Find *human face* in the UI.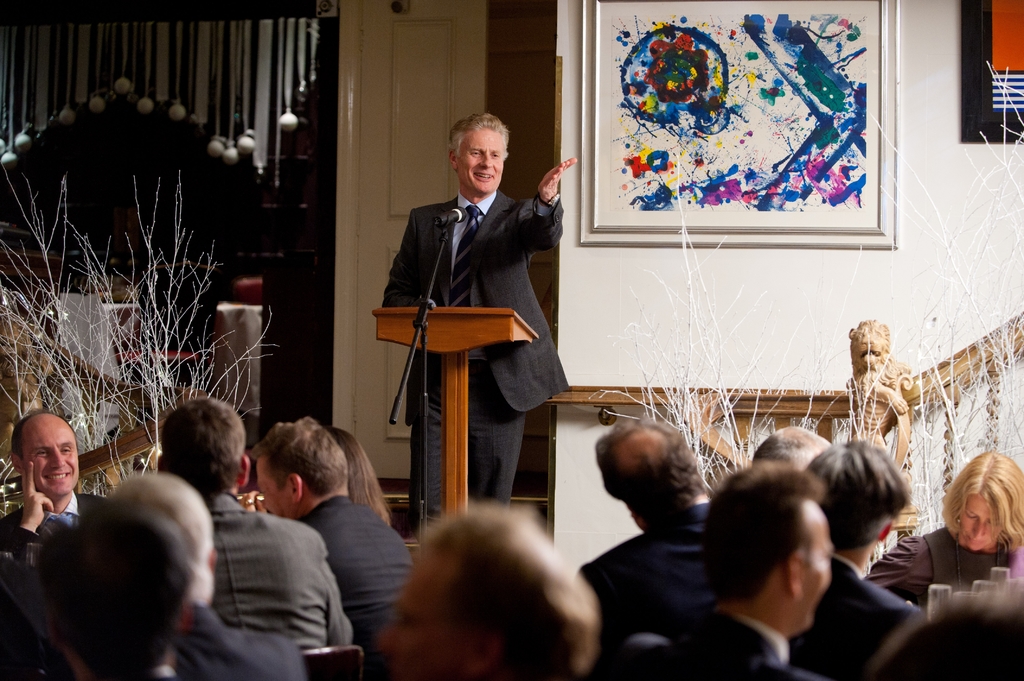
UI element at x1=250, y1=460, x2=288, y2=529.
